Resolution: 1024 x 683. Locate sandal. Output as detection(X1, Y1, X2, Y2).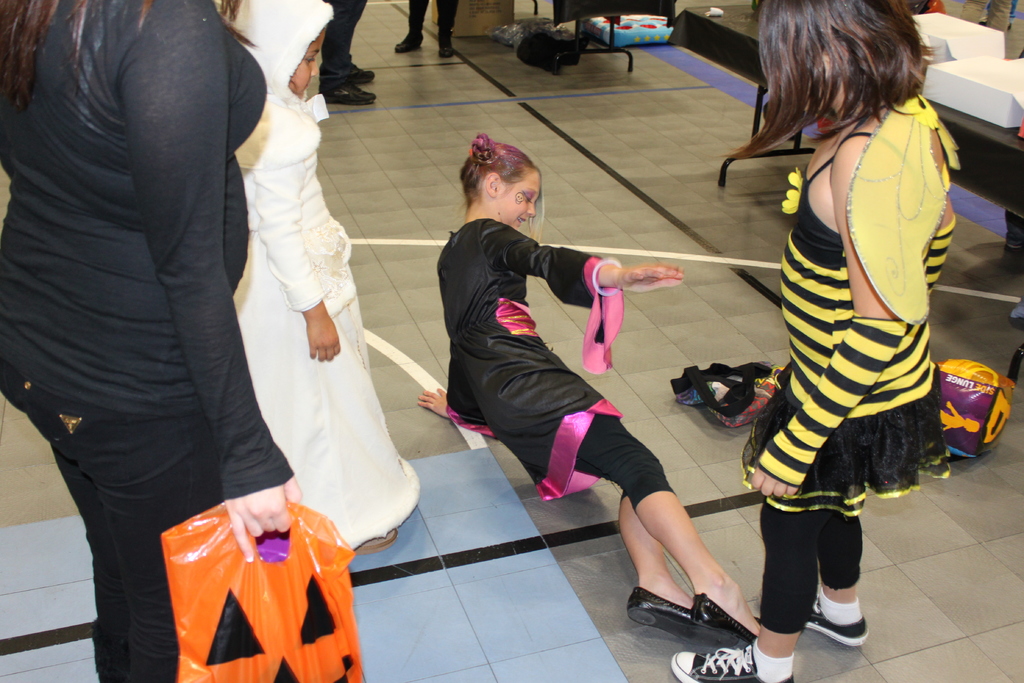
detection(630, 588, 722, 641).
